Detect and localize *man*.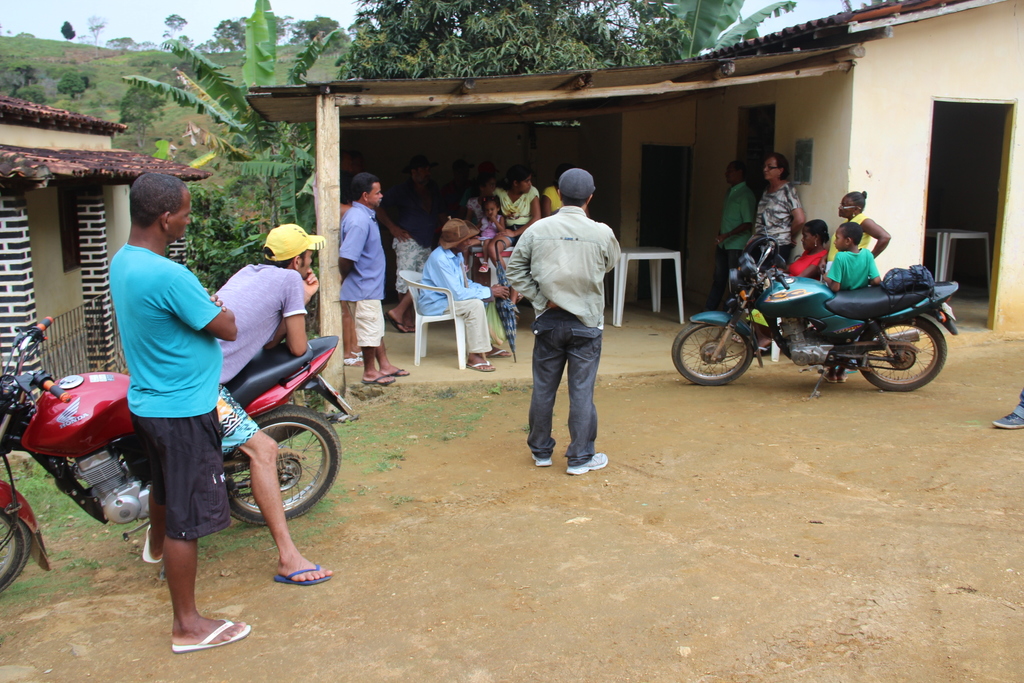
Localized at (x1=206, y1=225, x2=326, y2=588).
